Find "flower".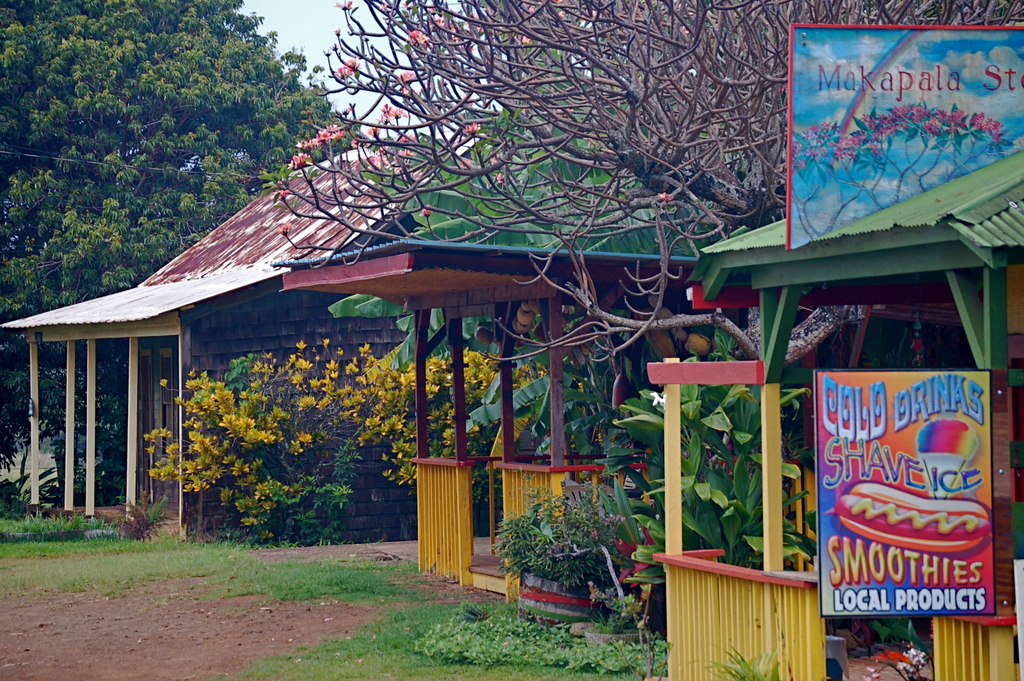
(x1=655, y1=188, x2=673, y2=208).
